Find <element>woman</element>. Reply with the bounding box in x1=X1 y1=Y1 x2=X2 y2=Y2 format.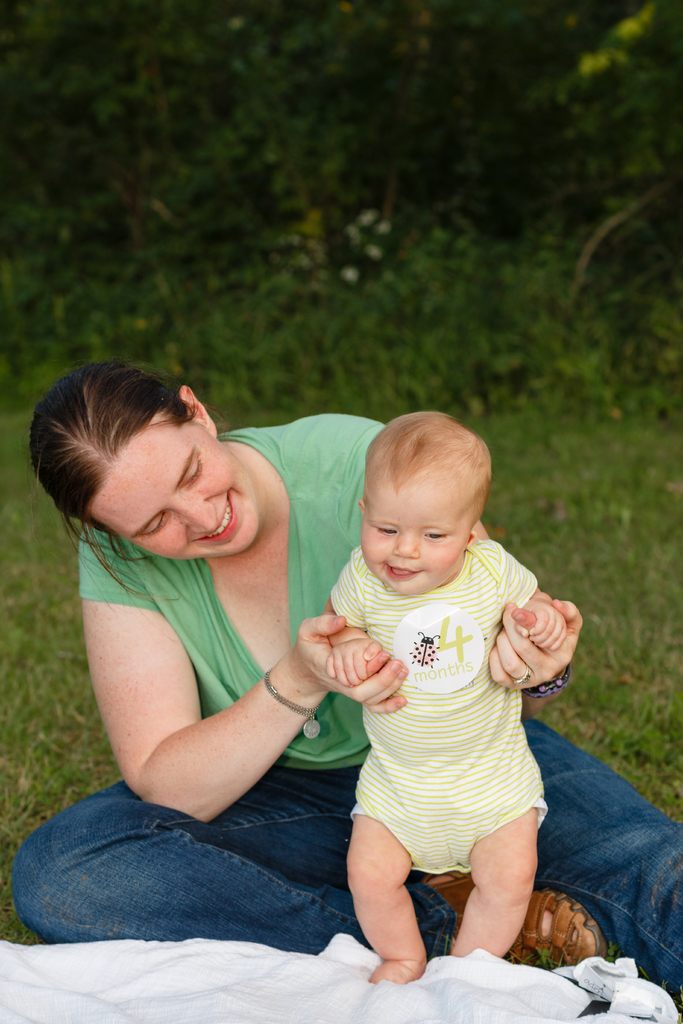
x1=13 y1=359 x2=682 y2=1010.
